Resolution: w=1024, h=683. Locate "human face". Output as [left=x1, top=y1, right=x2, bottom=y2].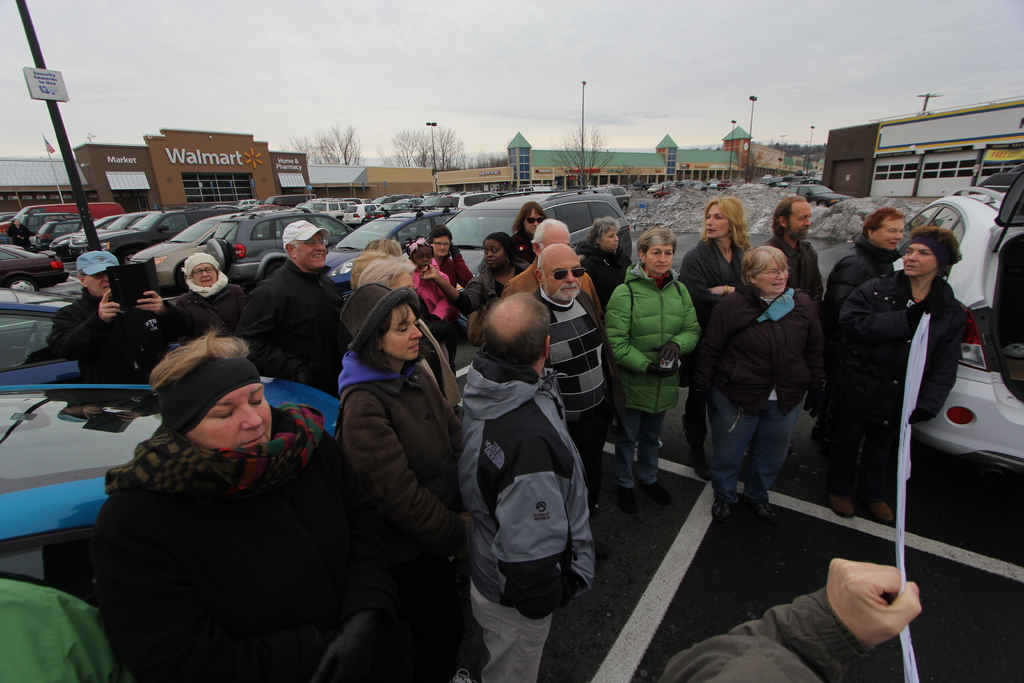
[left=698, top=199, right=729, bottom=240].
